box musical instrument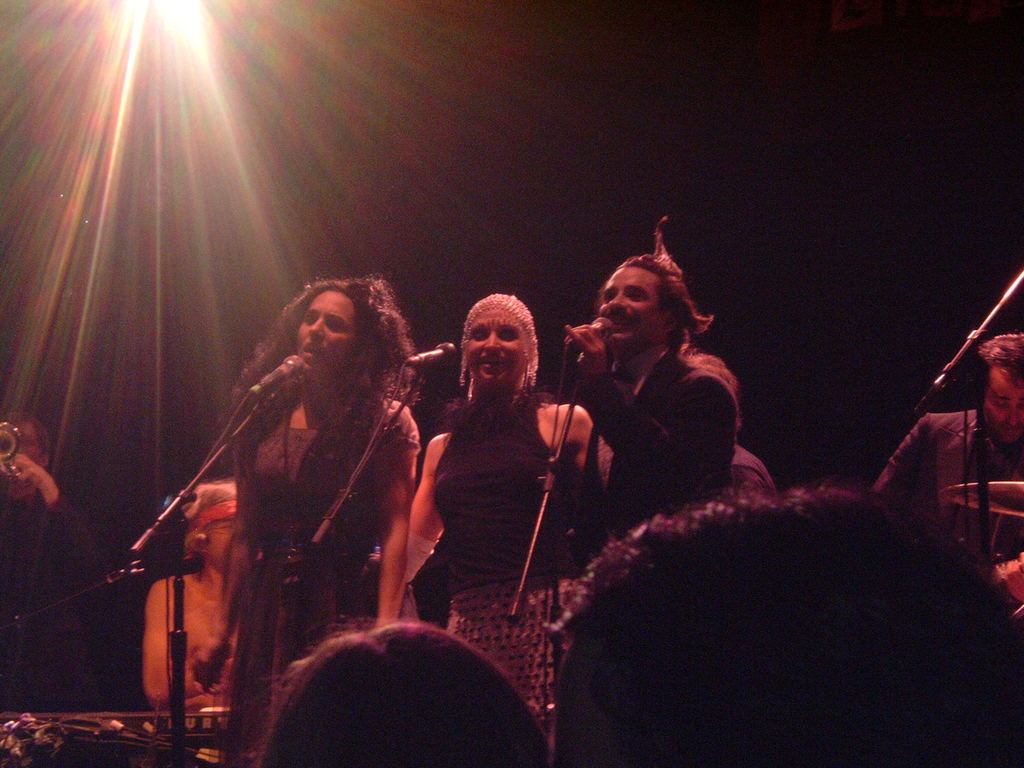
l=0, t=420, r=24, b=485
